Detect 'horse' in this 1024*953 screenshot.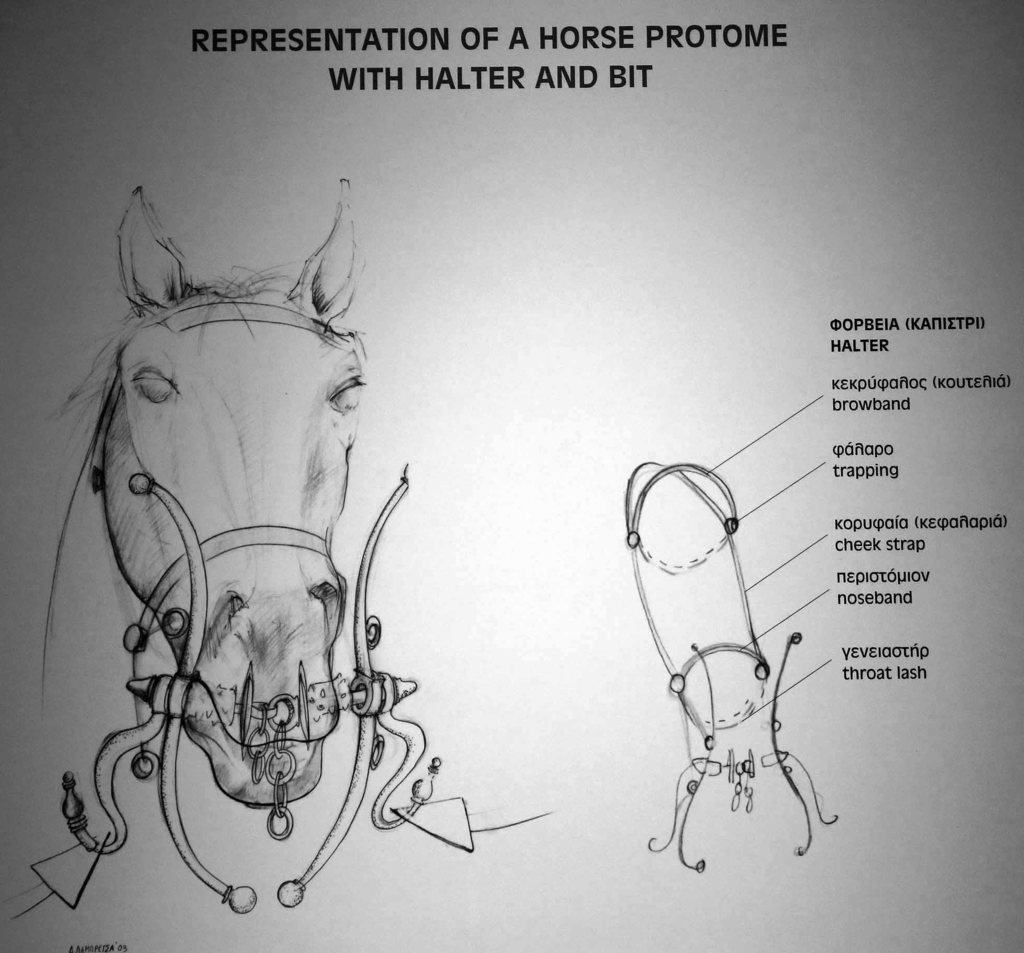
Detection: bbox(0, 183, 441, 916).
